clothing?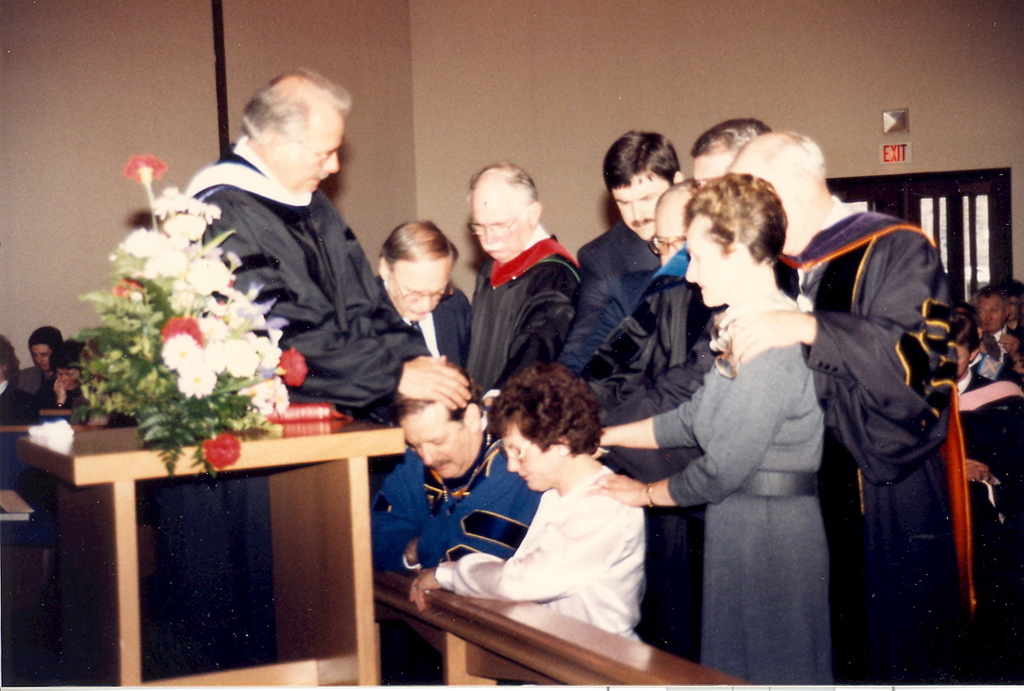
bbox=[555, 216, 654, 381]
